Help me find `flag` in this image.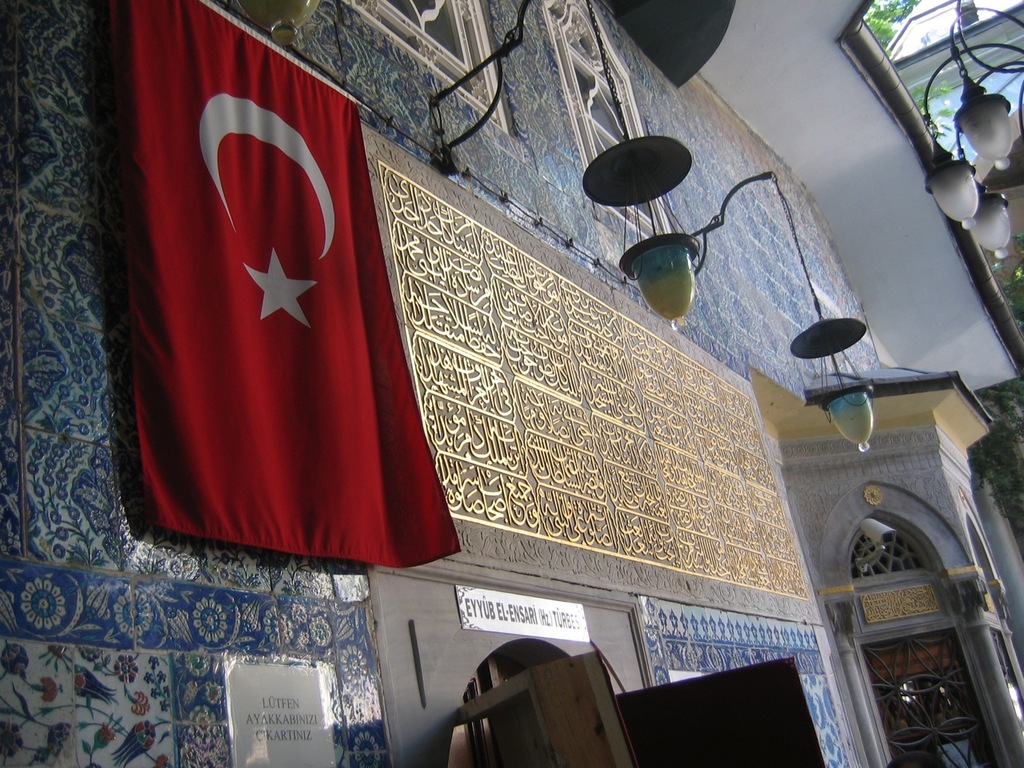
Found it: l=148, t=69, r=420, b=615.
